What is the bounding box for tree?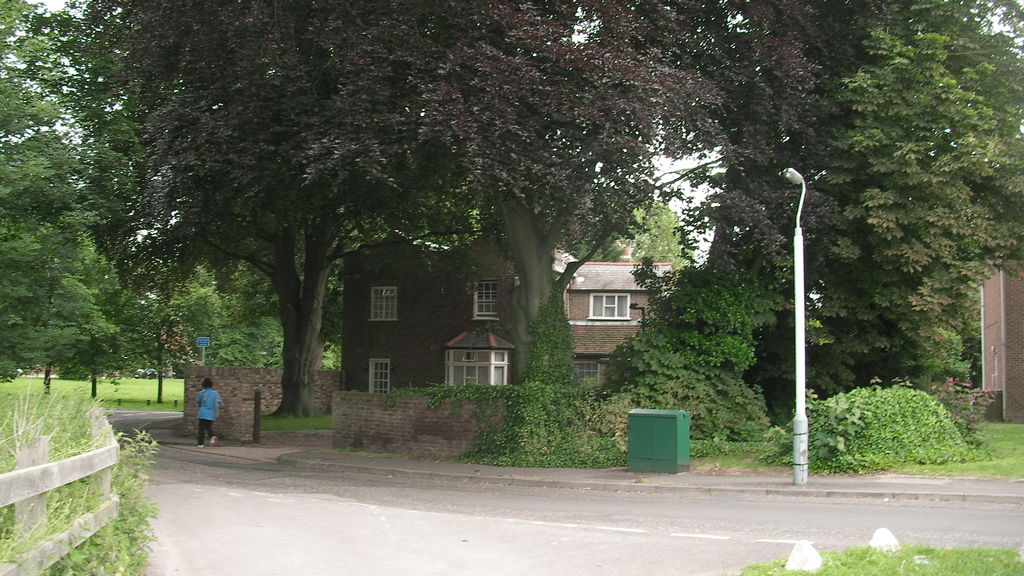
x1=556 y1=180 x2=710 y2=276.
